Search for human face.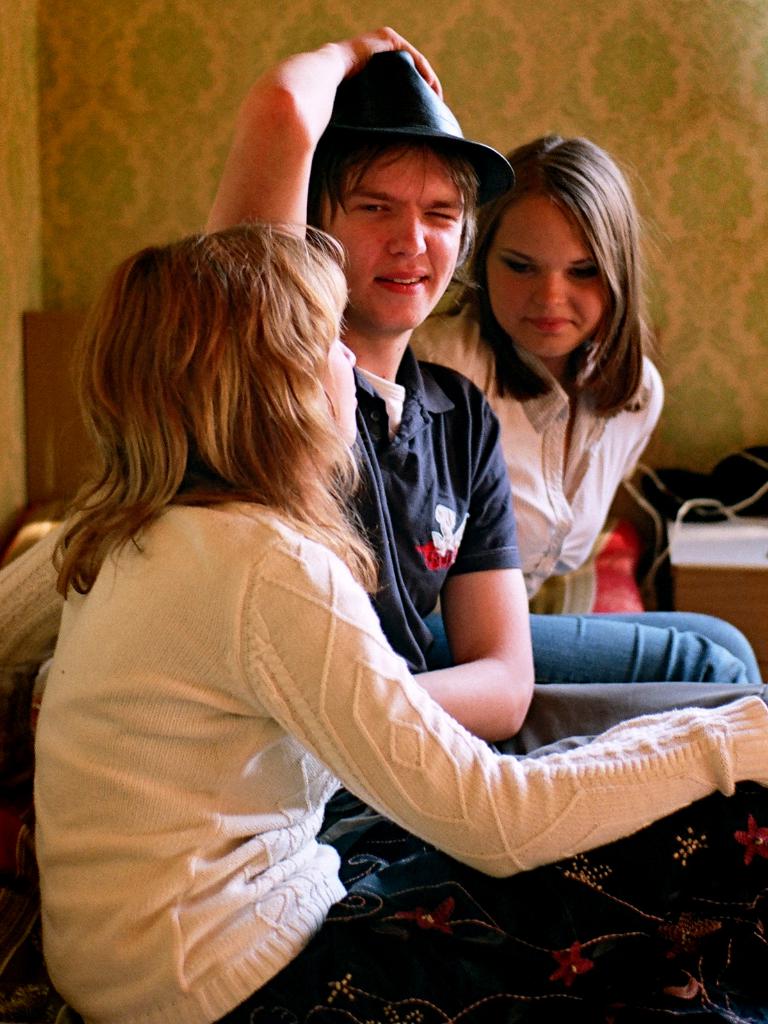
Found at bbox=(324, 153, 467, 323).
